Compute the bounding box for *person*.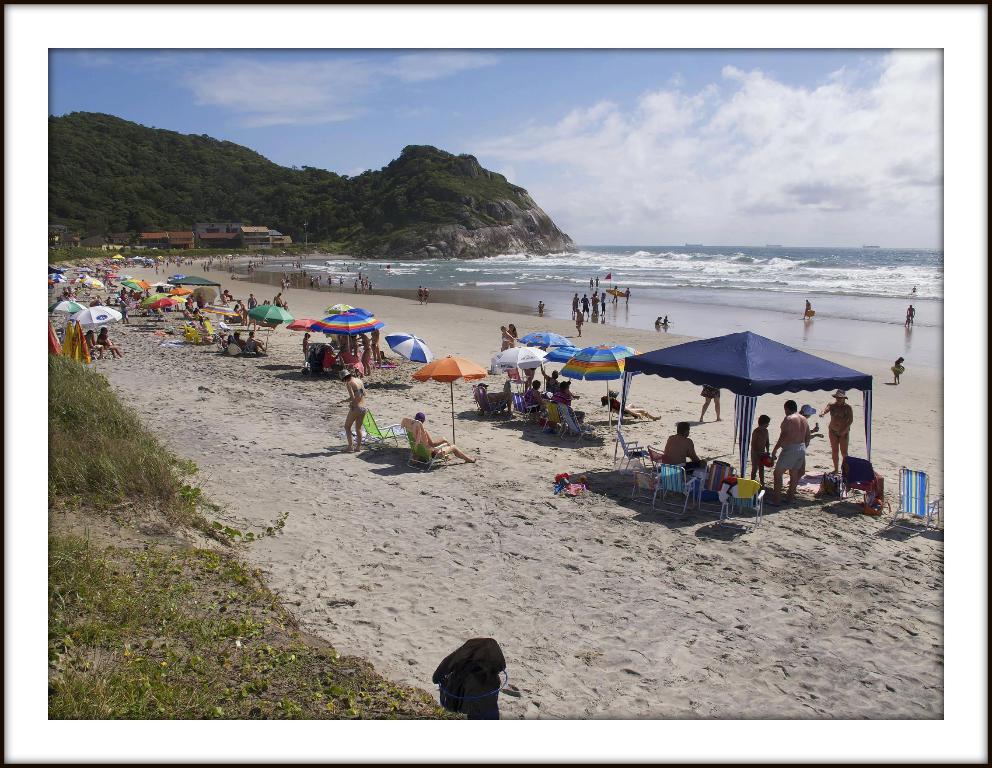
(left=524, top=368, right=534, bottom=393).
